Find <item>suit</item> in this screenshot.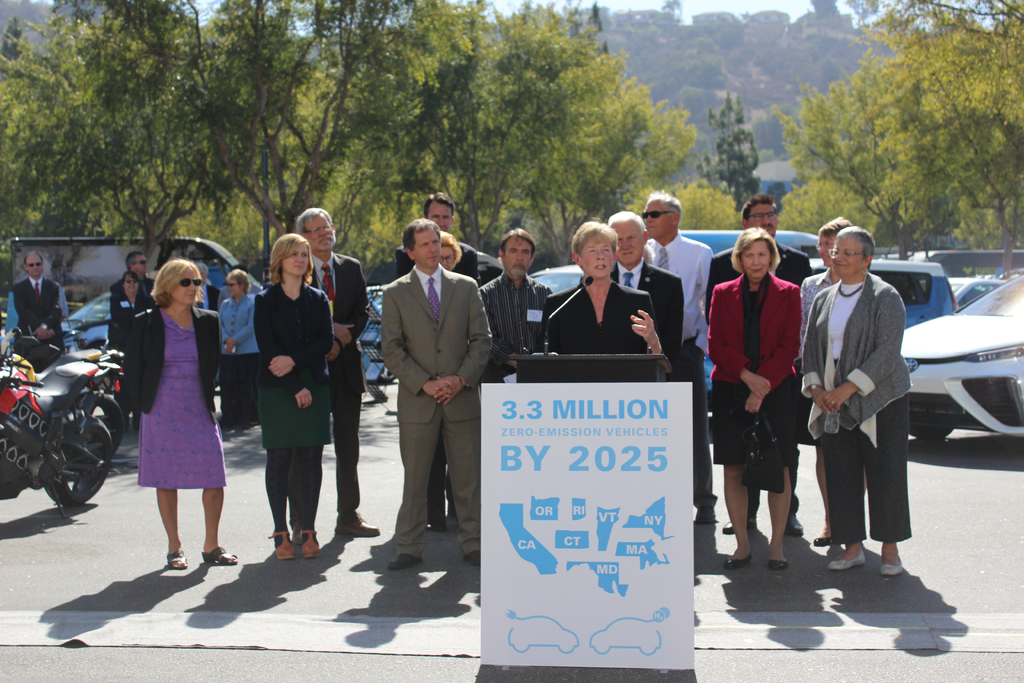
The bounding box for <item>suit</item> is (206, 283, 220, 317).
